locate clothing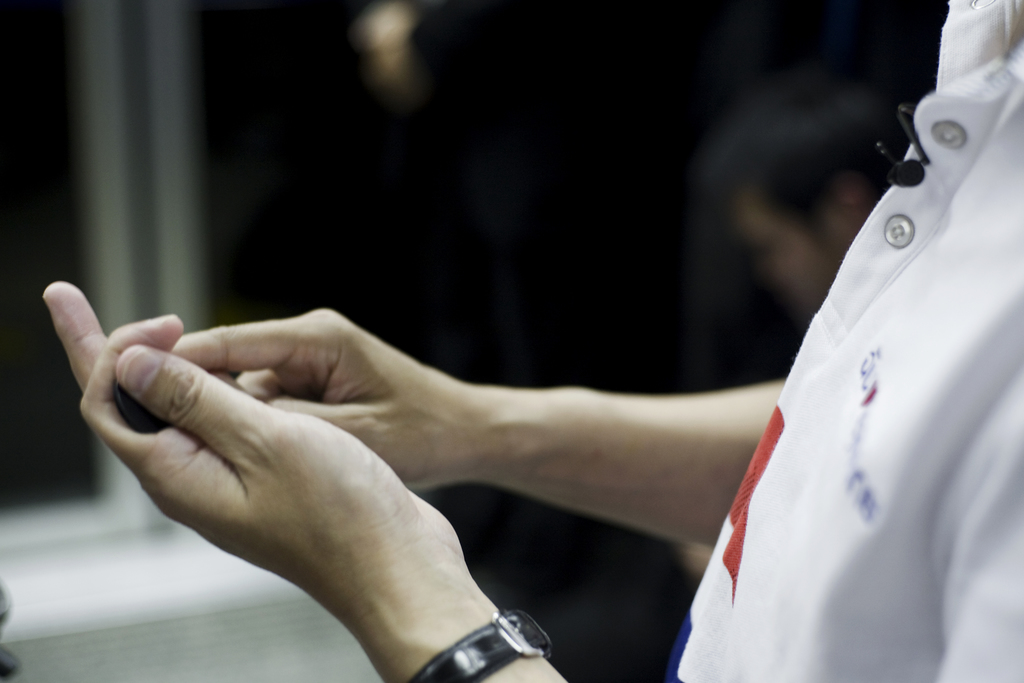
(x1=686, y1=42, x2=1023, y2=648)
